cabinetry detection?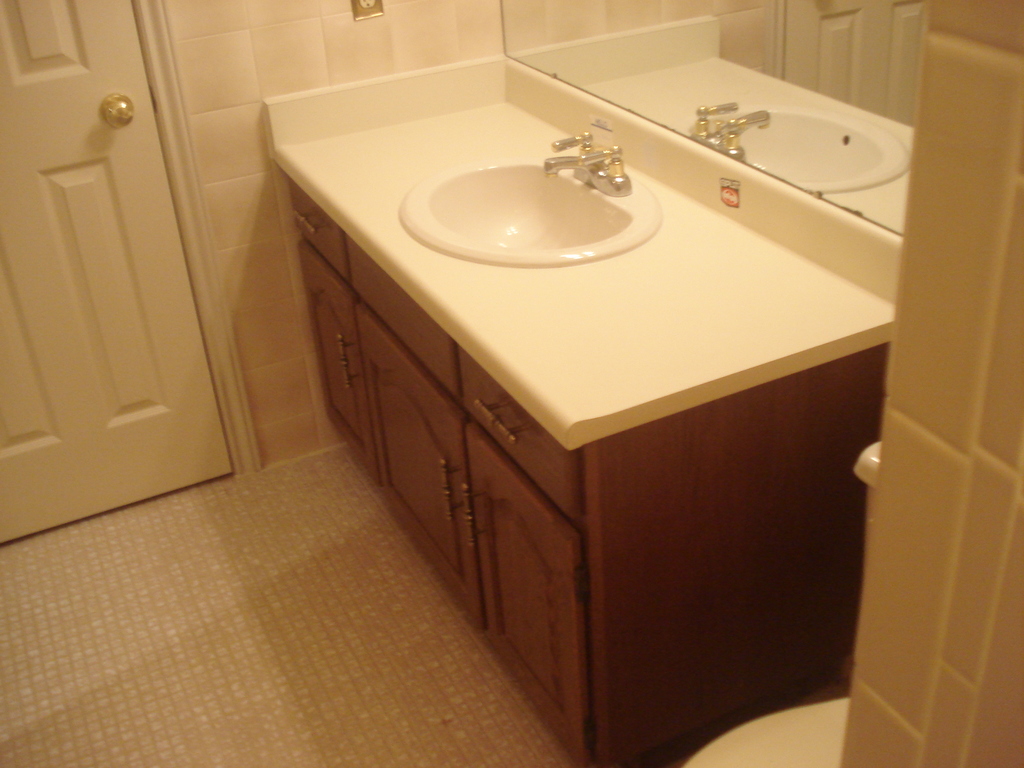
BBox(284, 184, 370, 478)
